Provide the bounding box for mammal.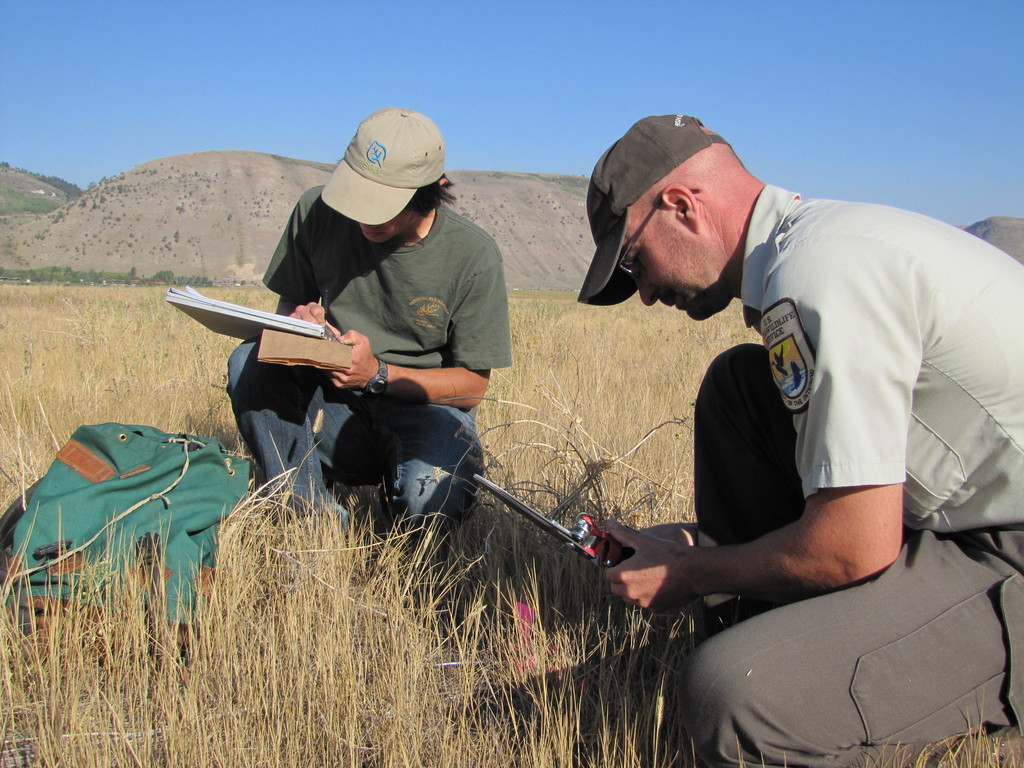
box=[228, 104, 512, 616].
